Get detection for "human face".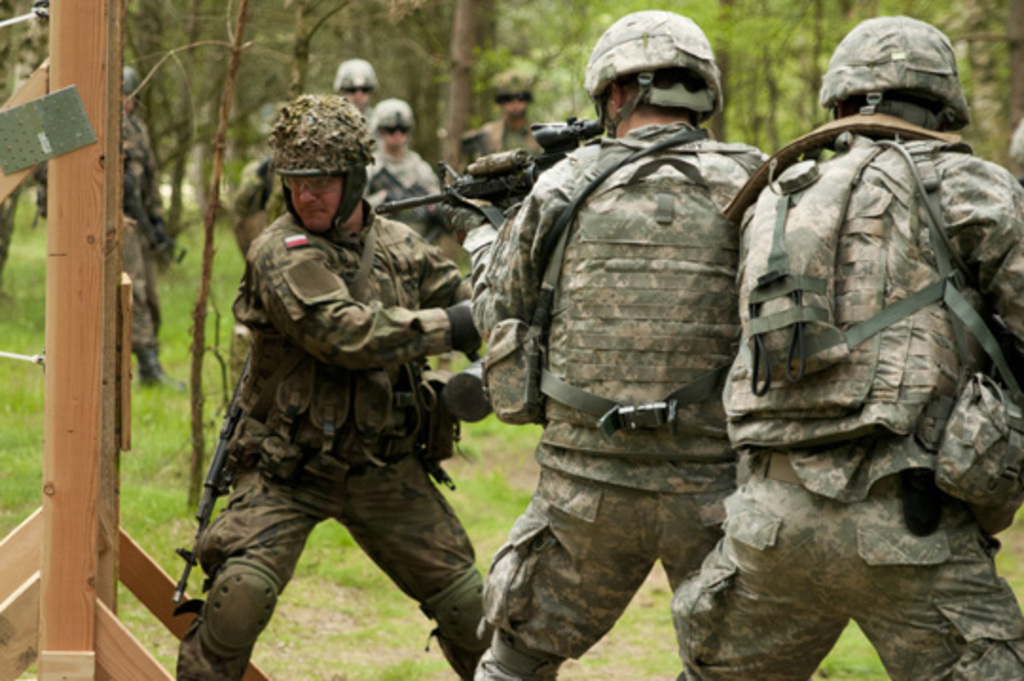
Detection: <box>377,123,408,148</box>.
